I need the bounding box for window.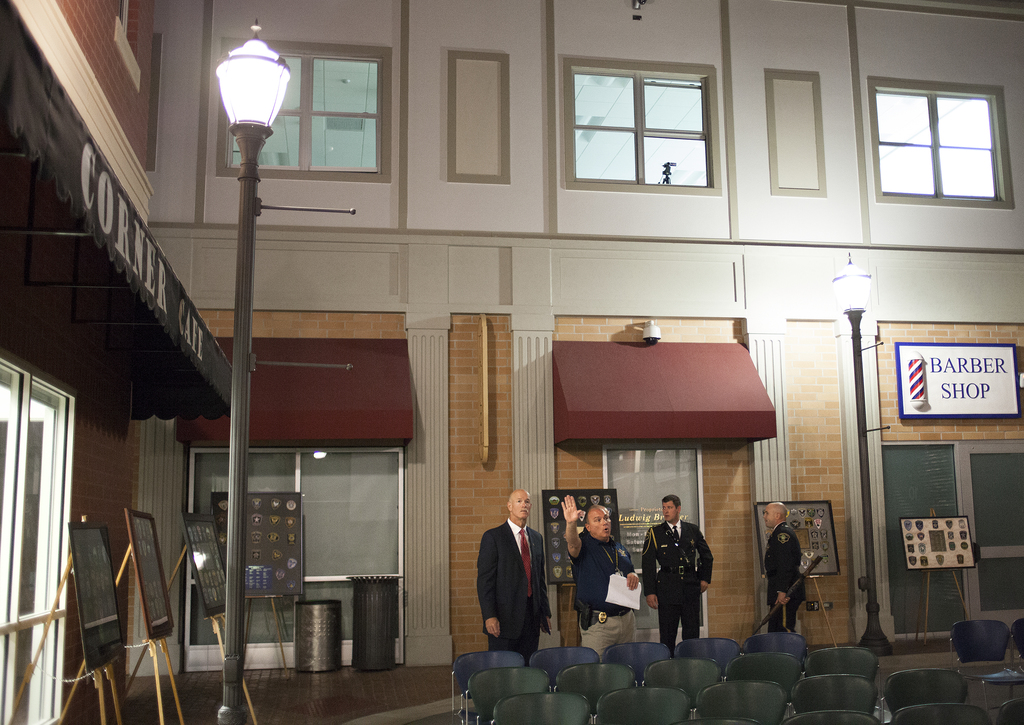
Here it is: box=[858, 58, 1004, 212].
